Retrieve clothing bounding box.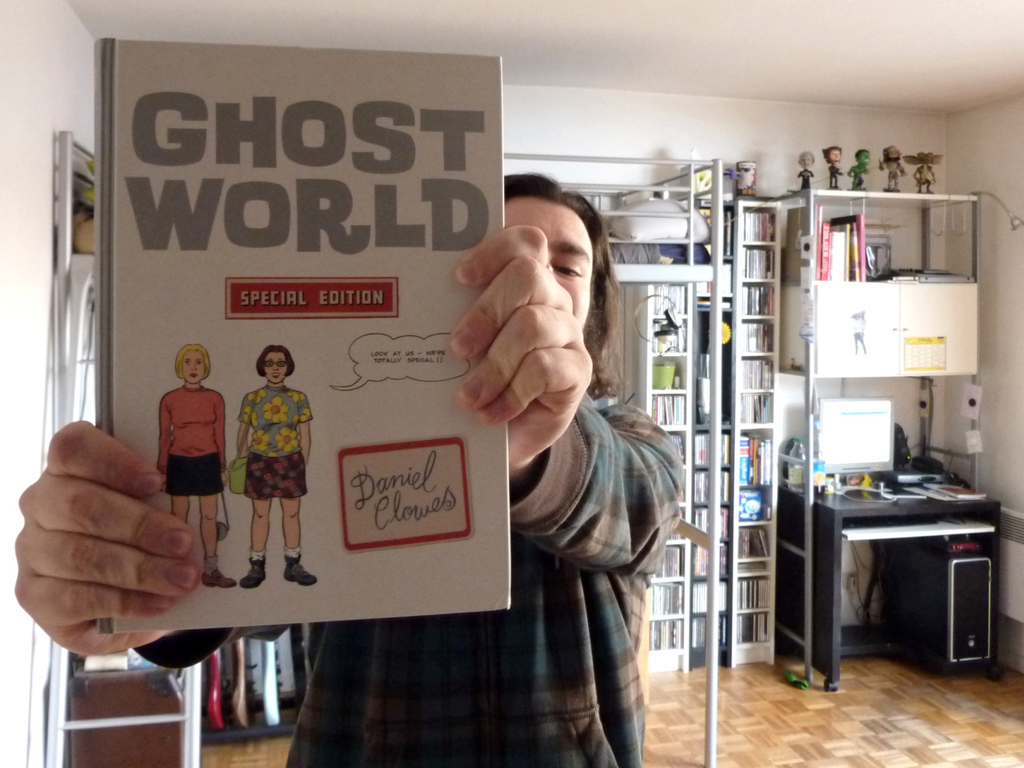
Bounding box: (242, 383, 314, 496).
